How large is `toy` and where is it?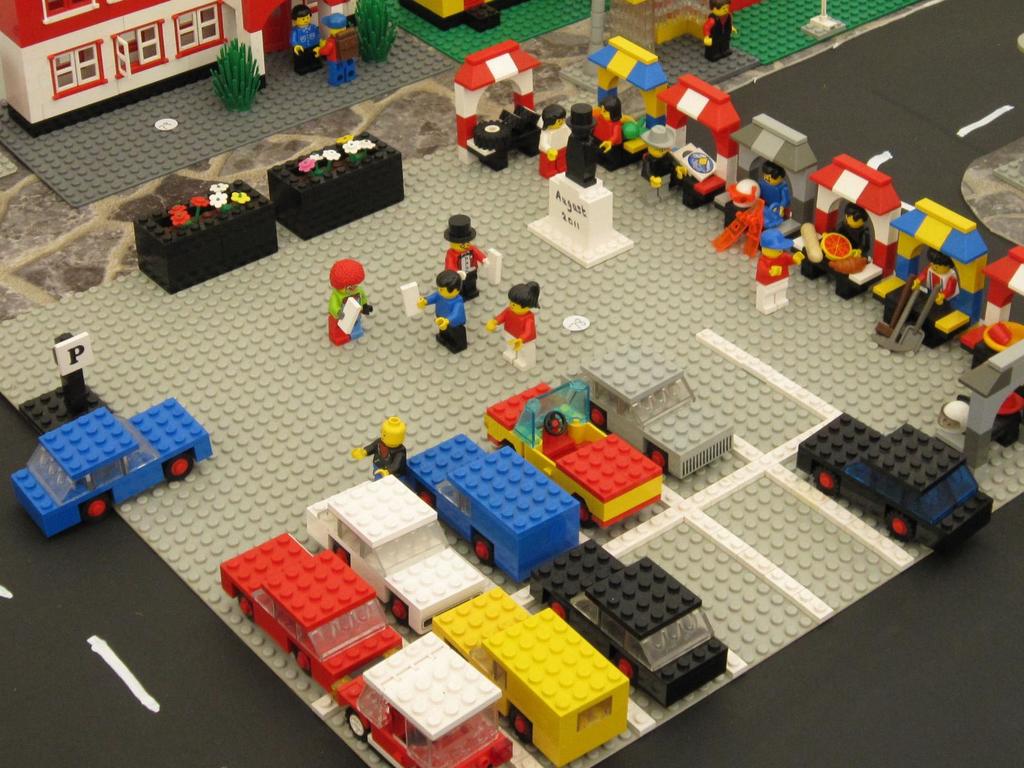
Bounding box: [left=455, top=44, right=558, bottom=150].
